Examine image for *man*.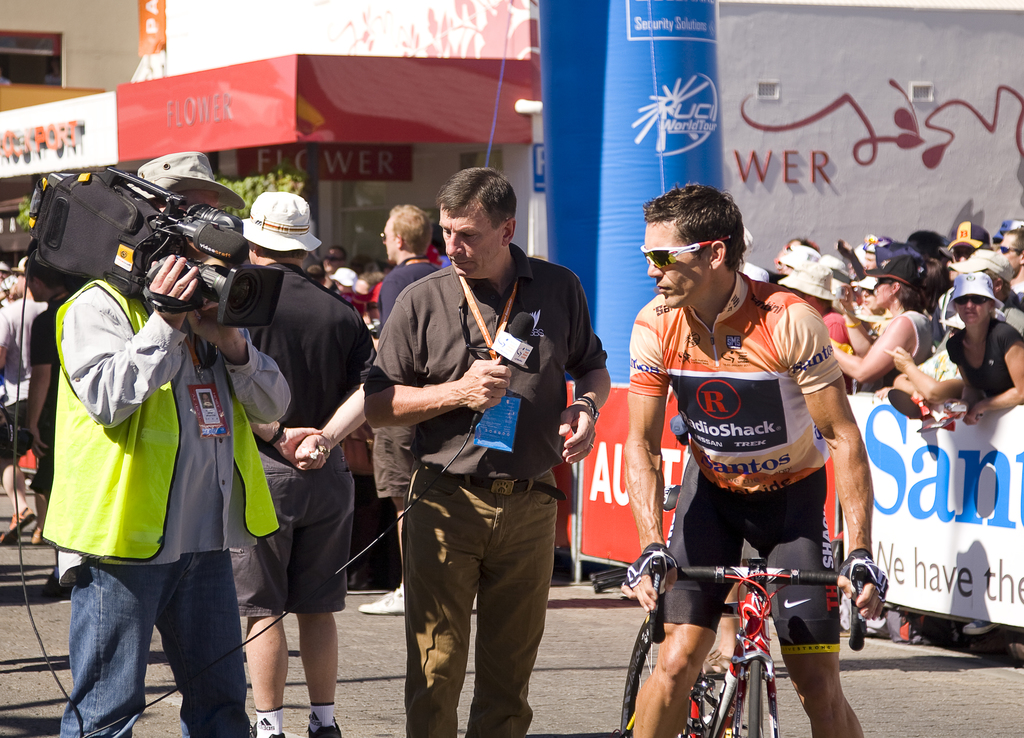
Examination result: pyautogui.locateOnScreen(21, 253, 77, 599).
